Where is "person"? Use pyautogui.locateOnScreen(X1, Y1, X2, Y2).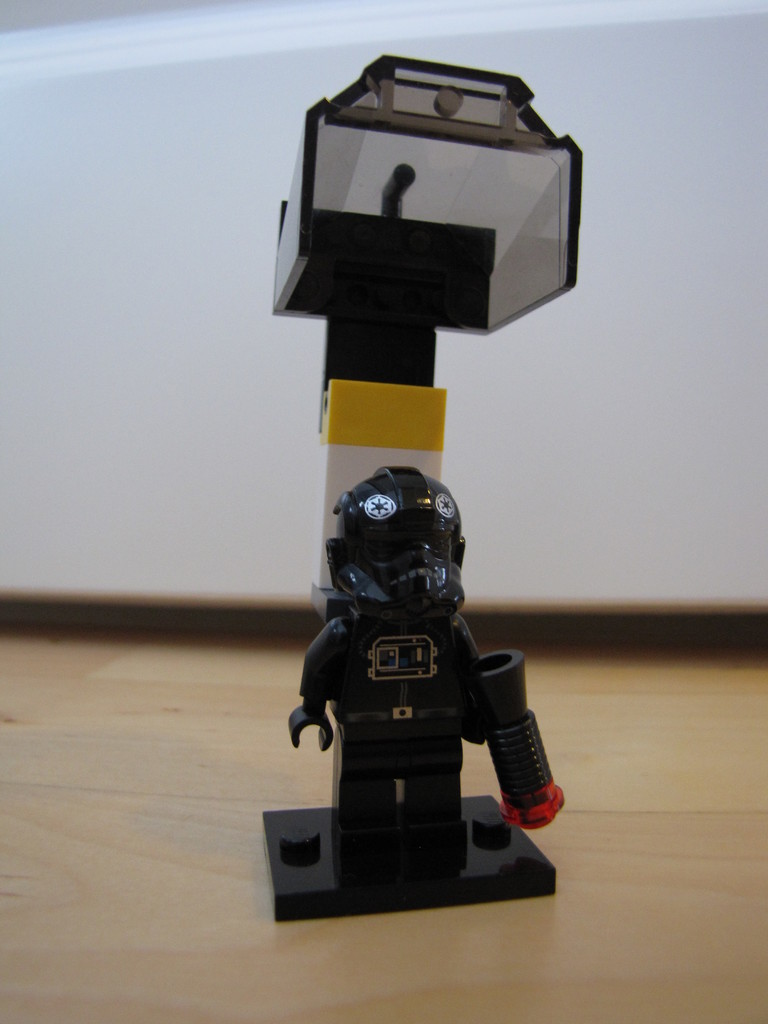
pyautogui.locateOnScreen(269, 378, 563, 908).
